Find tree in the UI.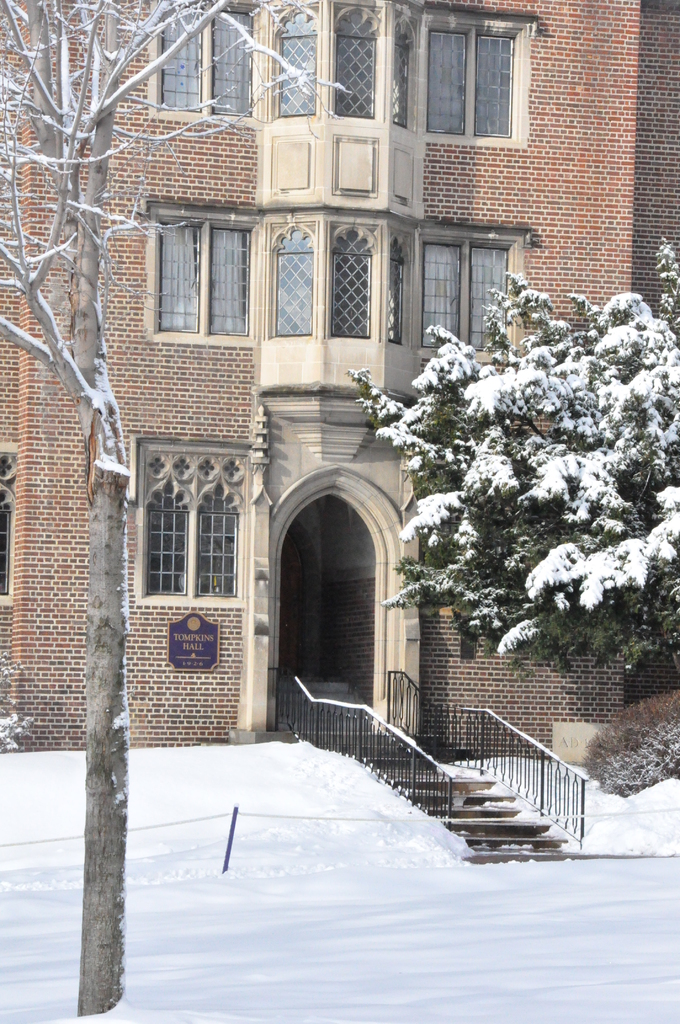
UI element at [368, 281, 659, 714].
